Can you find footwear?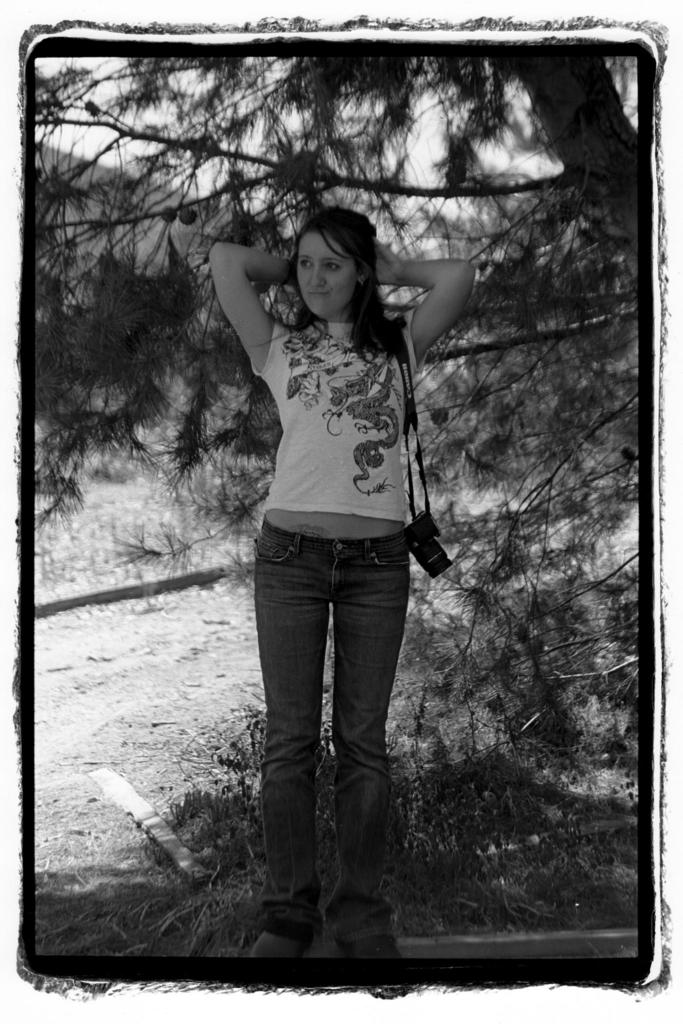
Yes, bounding box: x1=261 y1=924 x2=313 y2=964.
